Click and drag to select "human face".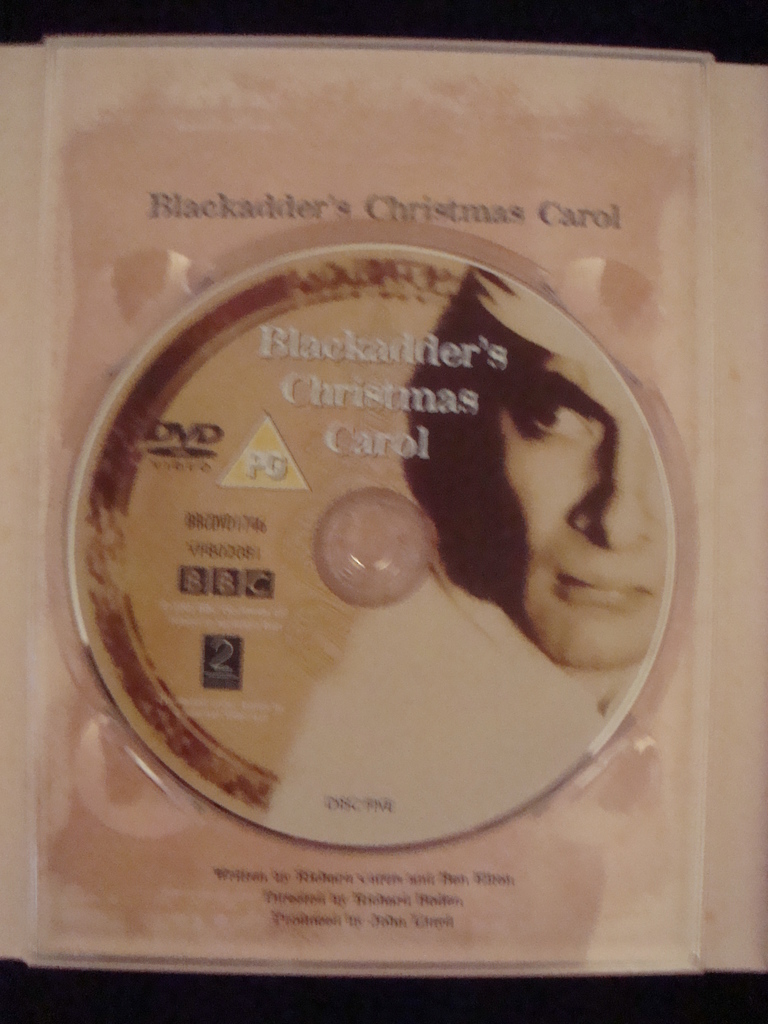
Selection: <bbox>471, 342, 671, 673</bbox>.
